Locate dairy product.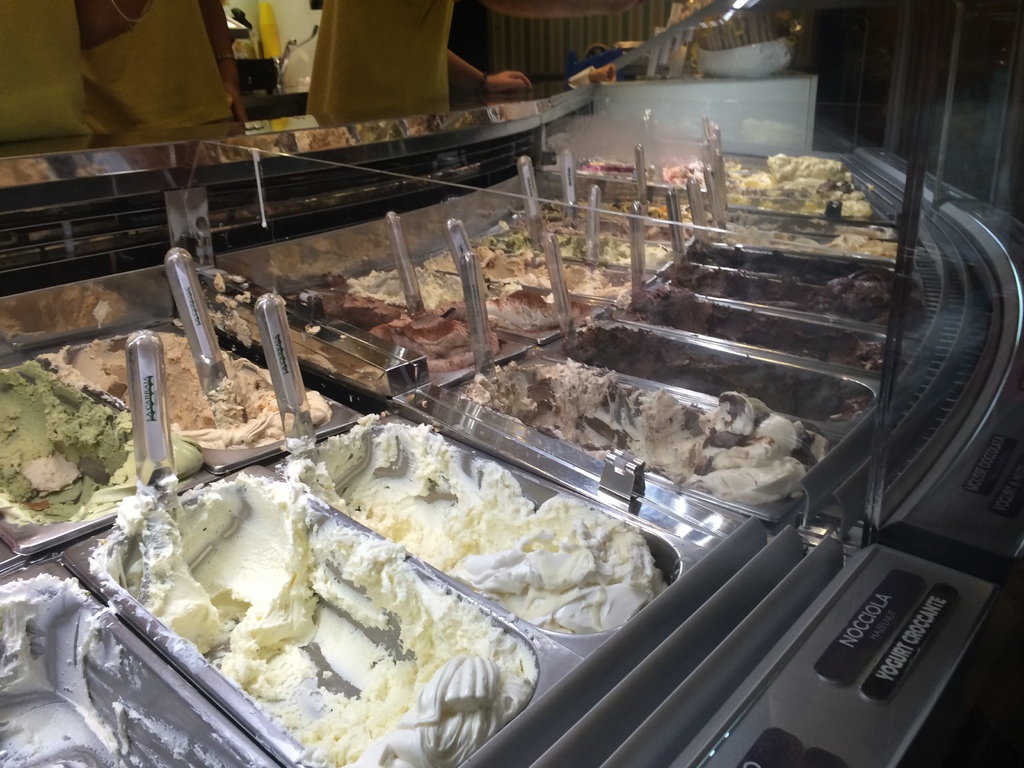
Bounding box: 726:187:888:209.
